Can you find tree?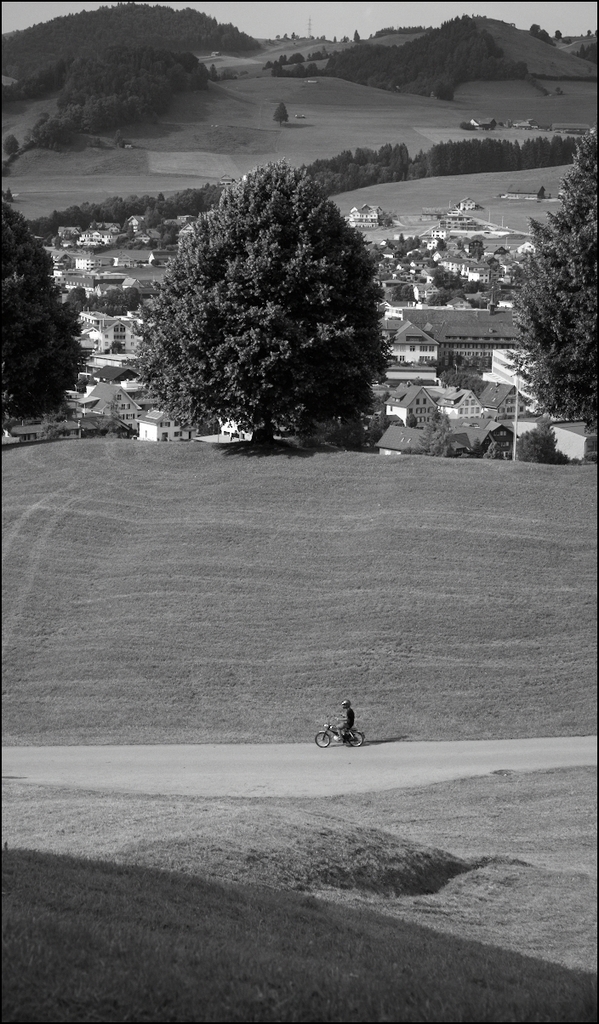
Yes, bounding box: left=489, top=260, right=506, bottom=284.
